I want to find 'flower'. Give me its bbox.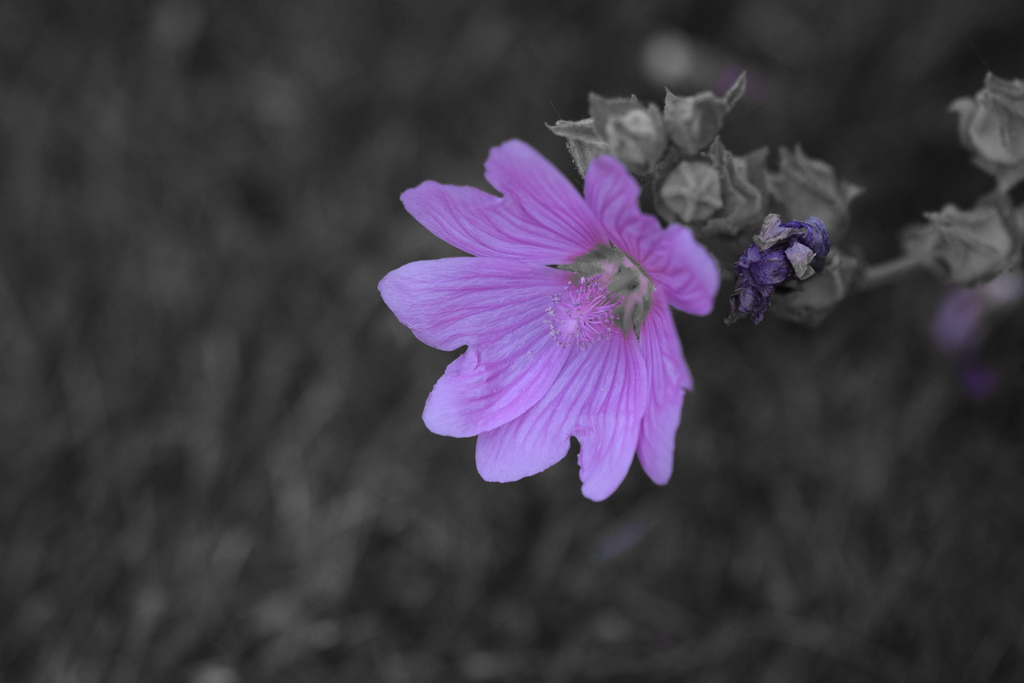
(x1=724, y1=212, x2=829, y2=324).
